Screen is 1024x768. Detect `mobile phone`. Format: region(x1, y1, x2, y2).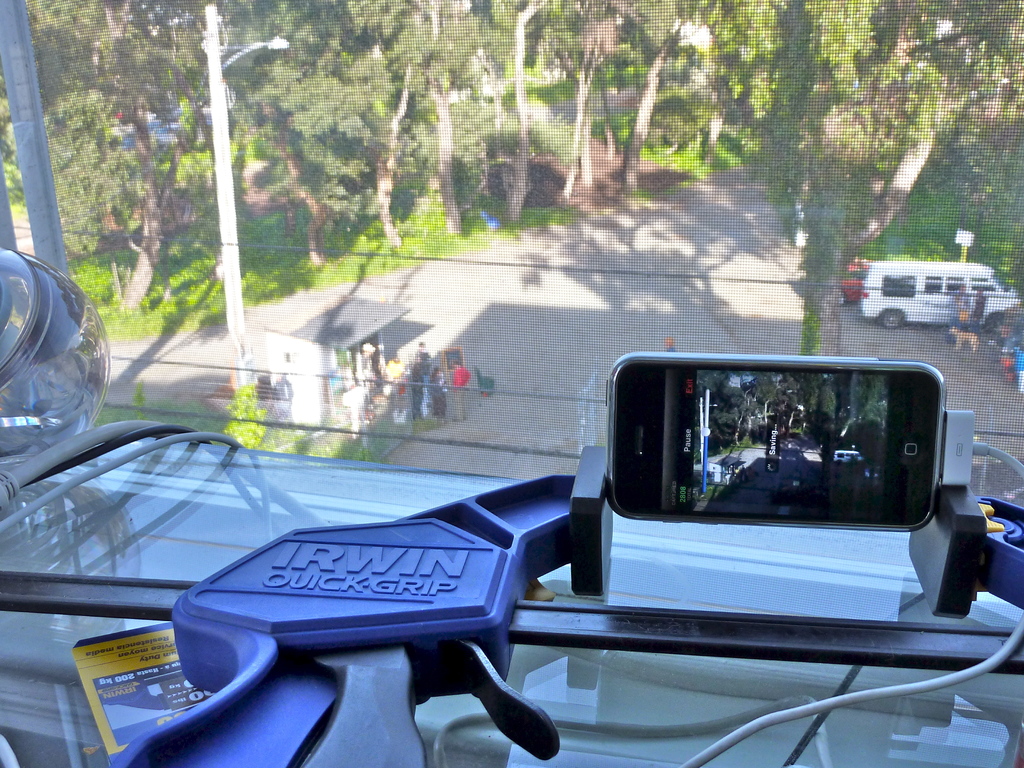
region(605, 351, 945, 532).
